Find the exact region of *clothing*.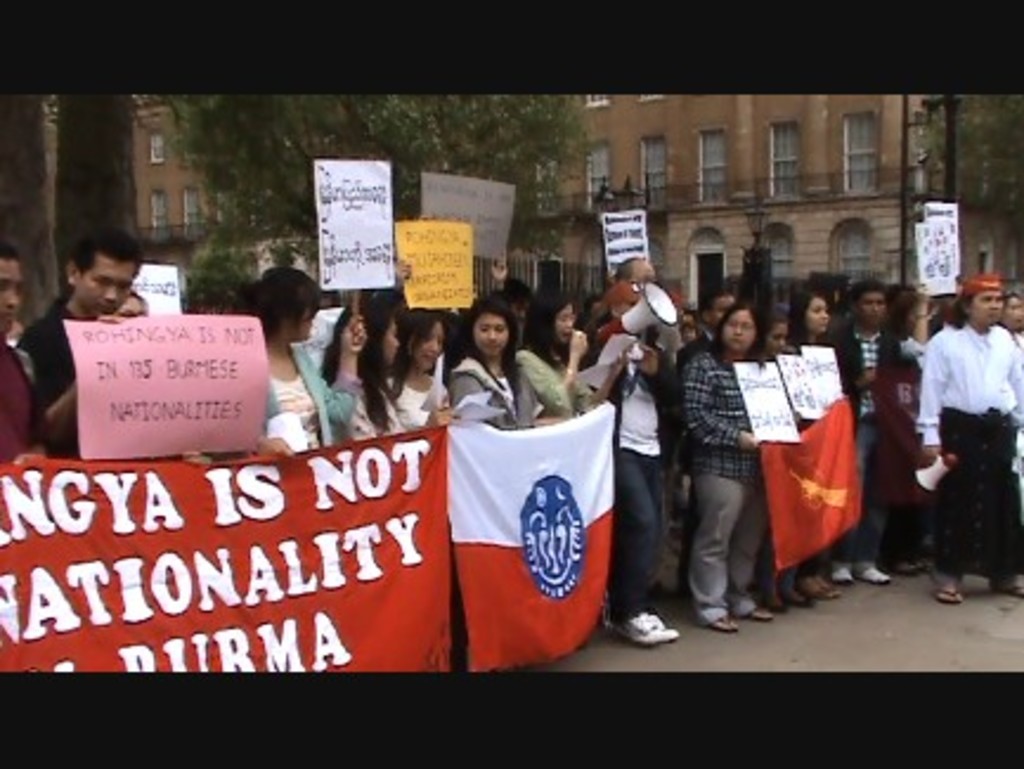
Exact region: box=[825, 322, 901, 580].
